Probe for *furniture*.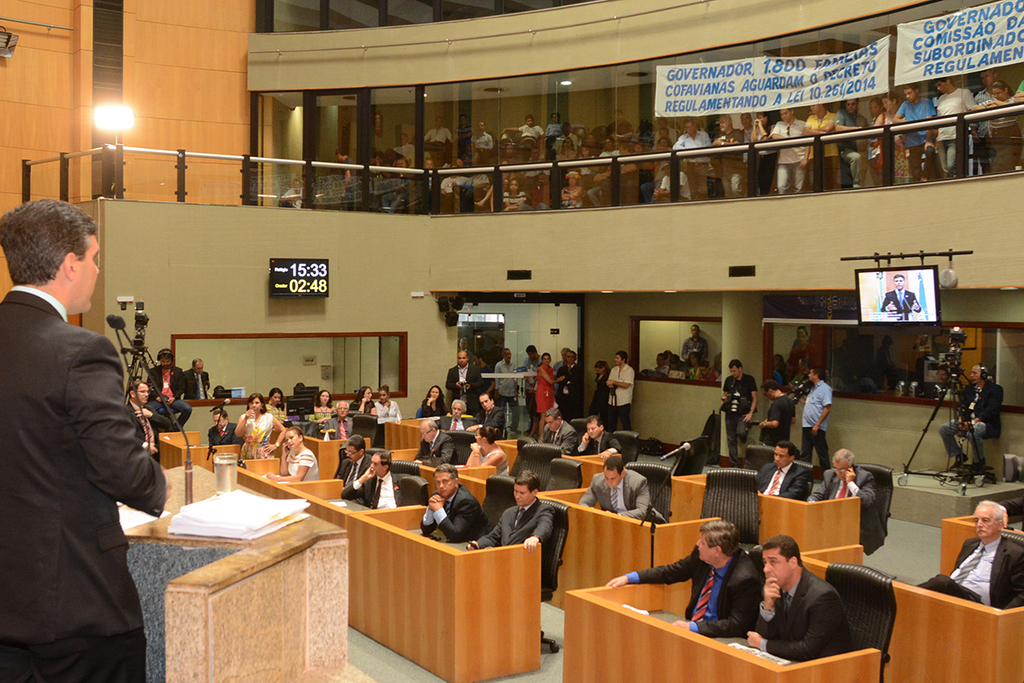
Probe result: box=[116, 464, 352, 682].
